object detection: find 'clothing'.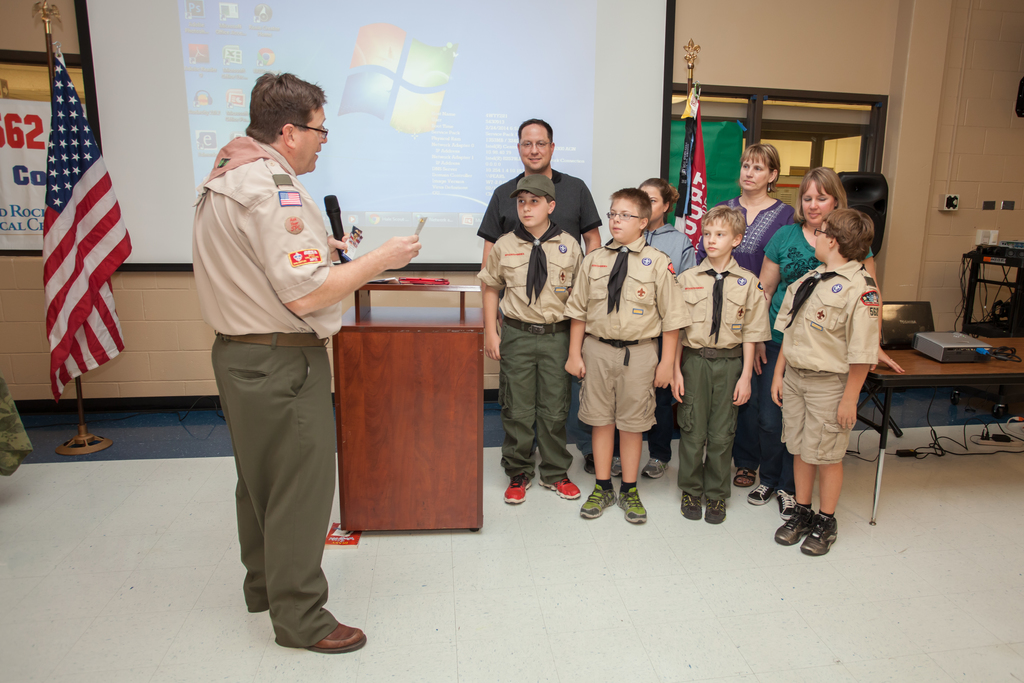
bbox=(694, 193, 794, 475).
